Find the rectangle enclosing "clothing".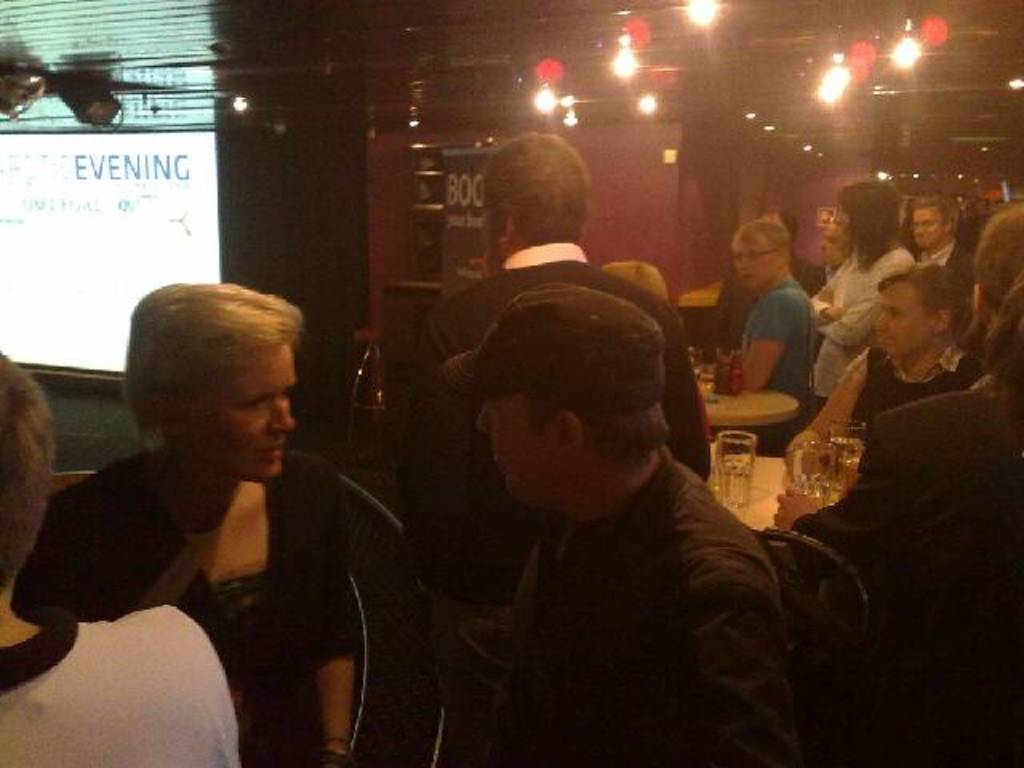
22/430/349/766.
